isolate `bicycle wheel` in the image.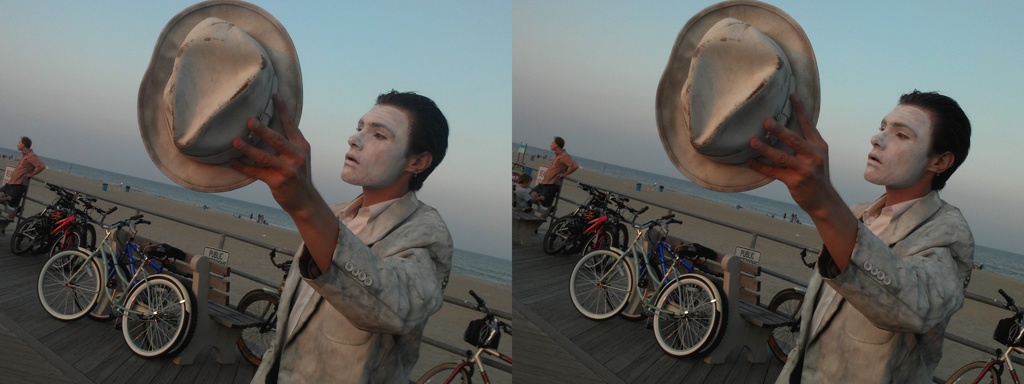
Isolated region: 607,256,663,317.
